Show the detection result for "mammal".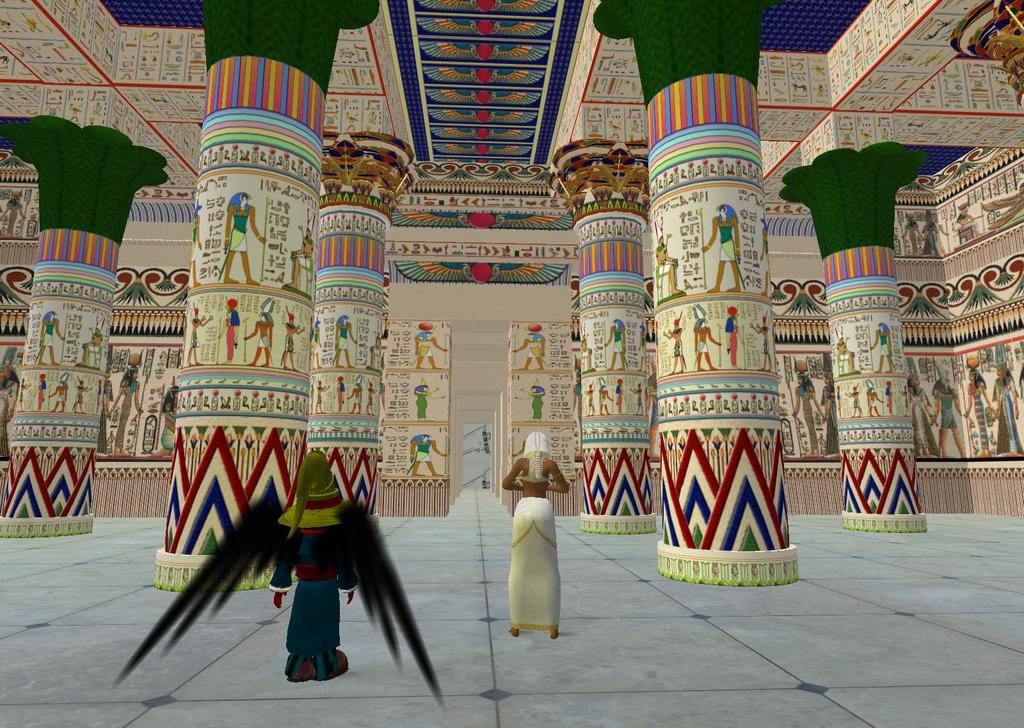
rect(661, 318, 684, 374).
